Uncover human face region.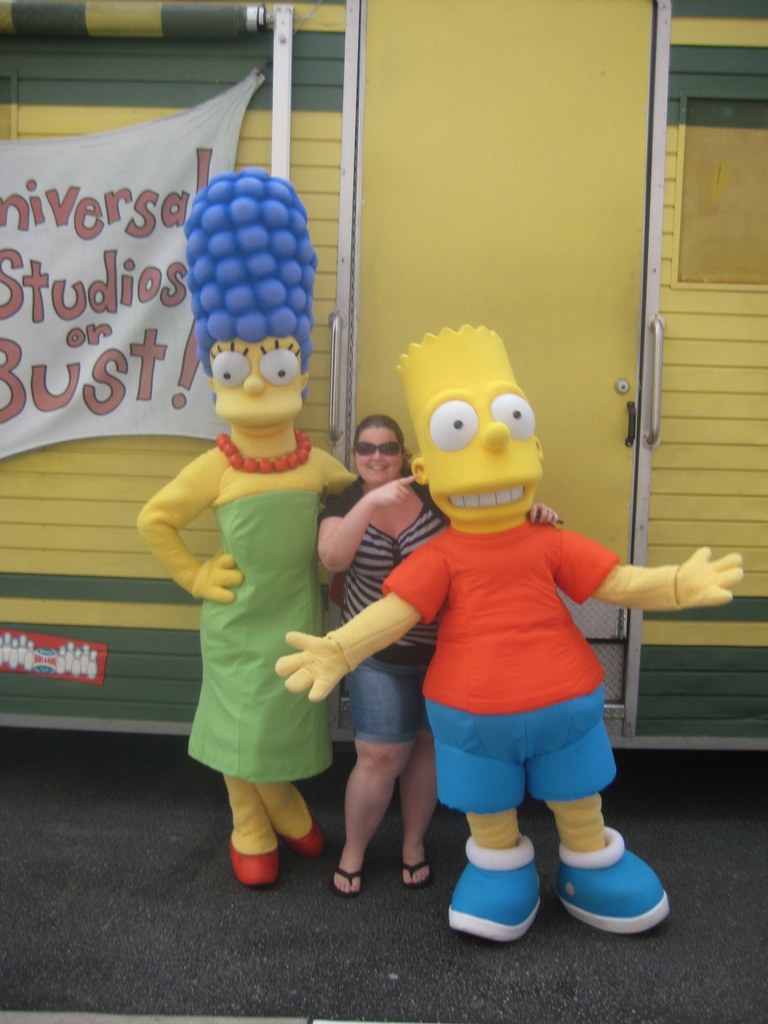
Uncovered: 420,378,537,518.
